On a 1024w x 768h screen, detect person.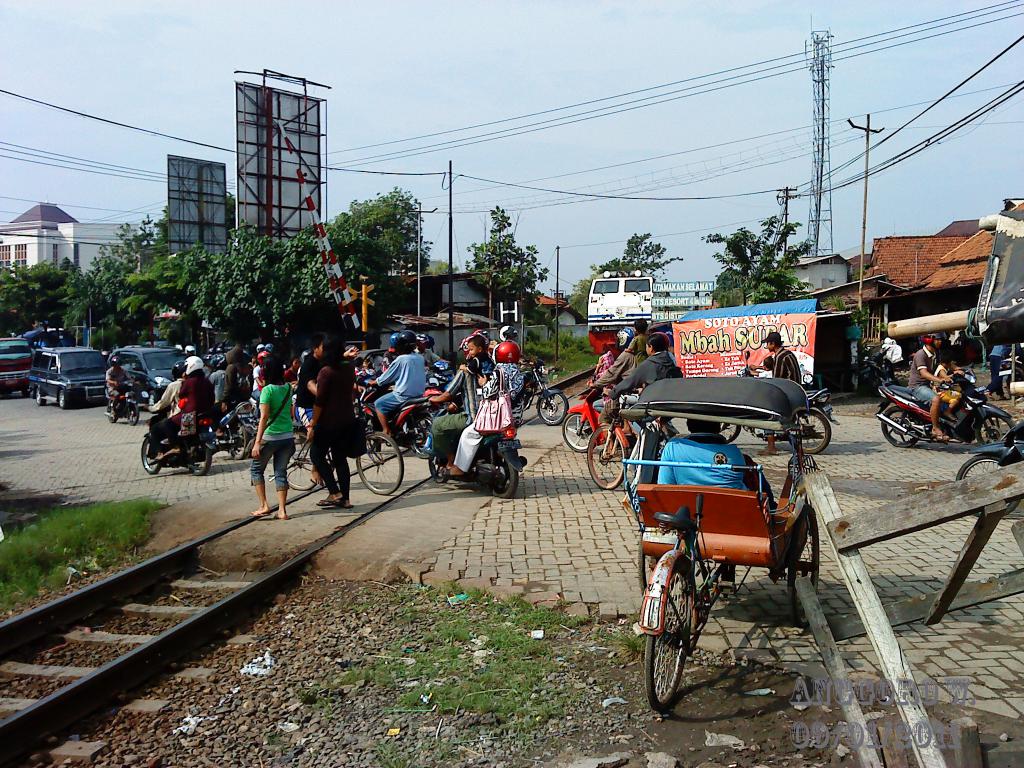
{"x1": 301, "y1": 327, "x2": 362, "y2": 507}.
